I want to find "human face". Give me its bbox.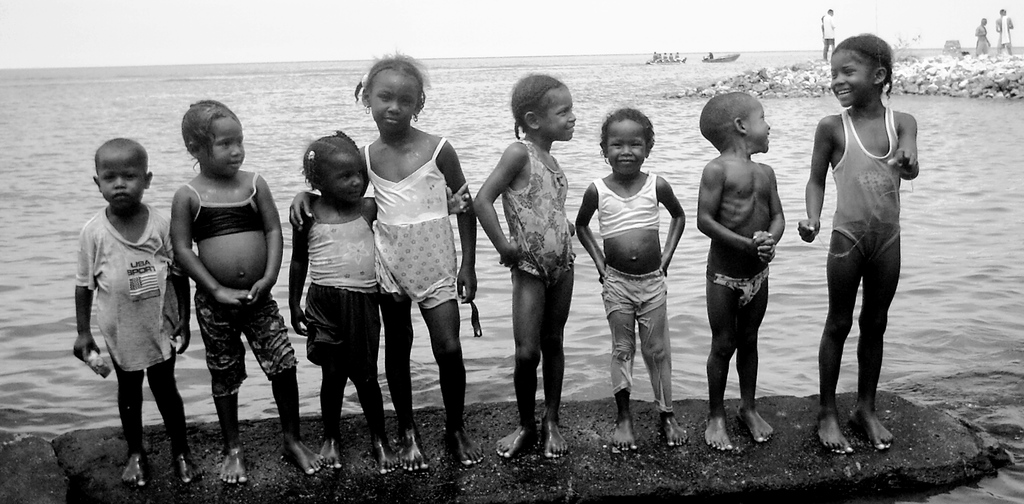
[left=597, top=123, right=648, bottom=175].
